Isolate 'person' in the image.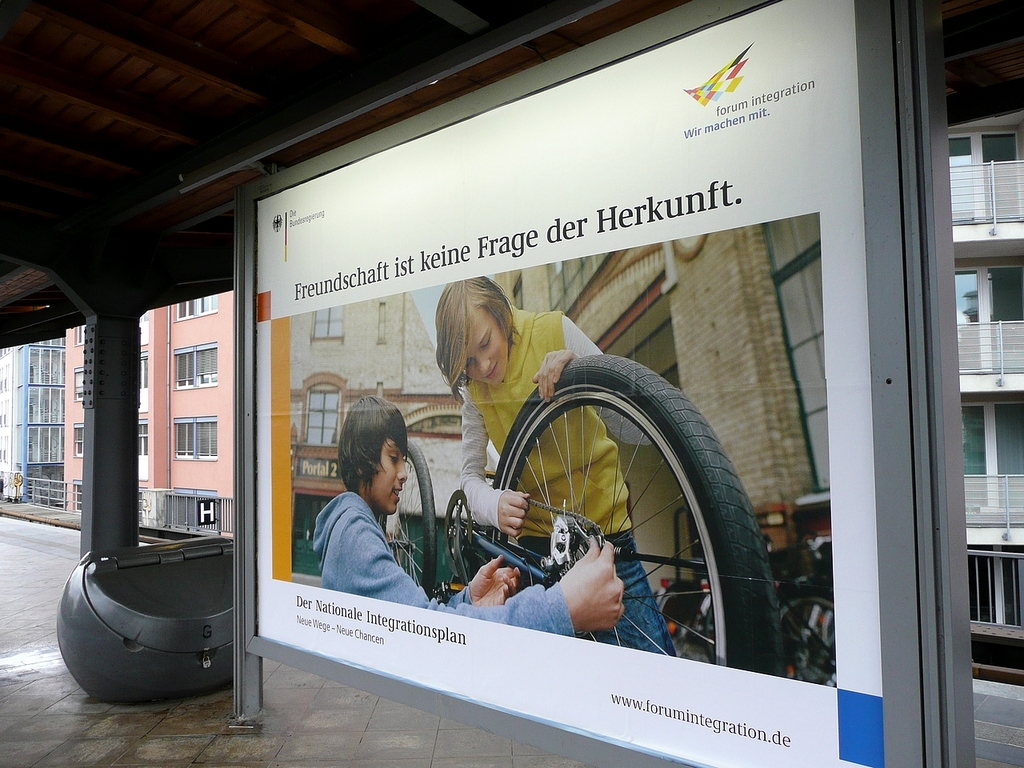
Isolated region: [437, 276, 678, 658].
